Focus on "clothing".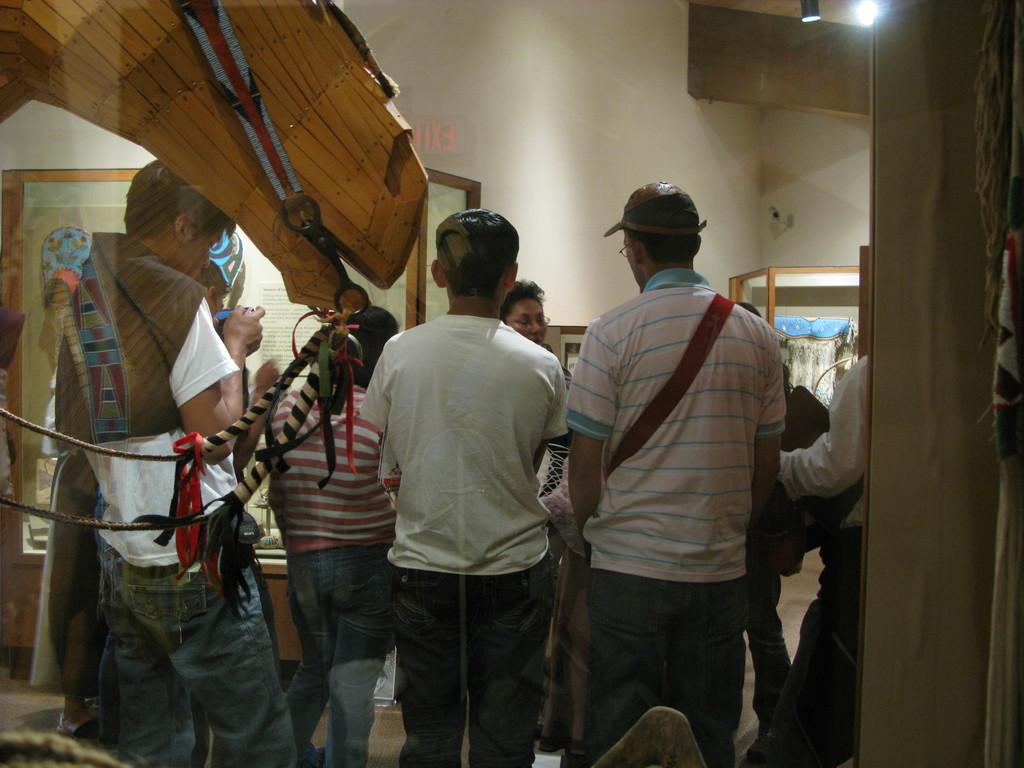
Focused at {"left": 62, "top": 229, "right": 300, "bottom": 767}.
